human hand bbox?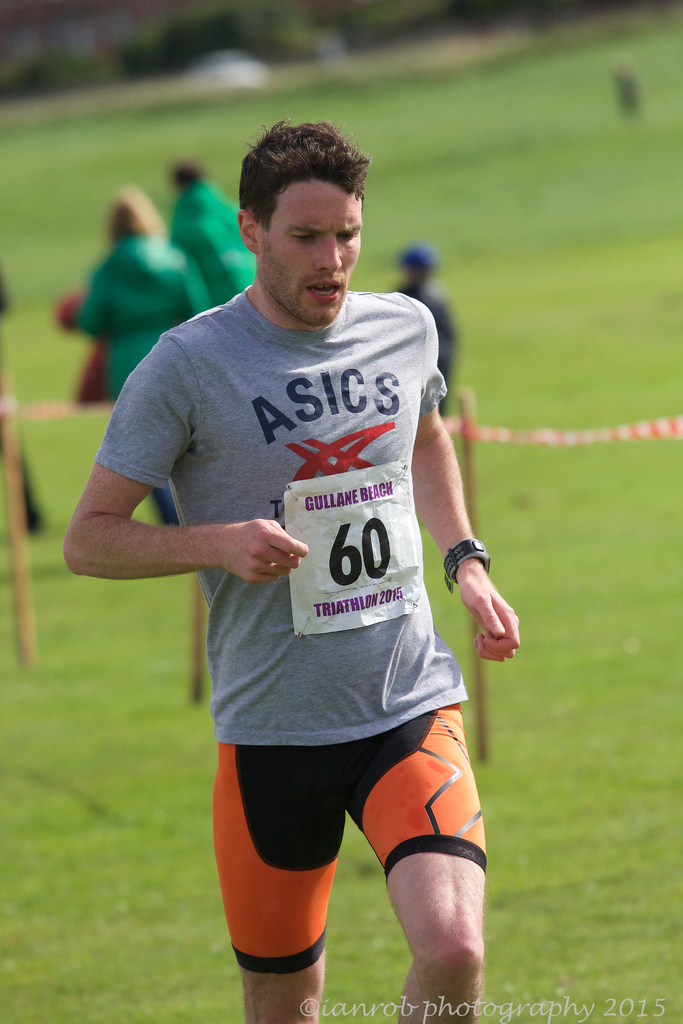
(454, 573, 523, 666)
